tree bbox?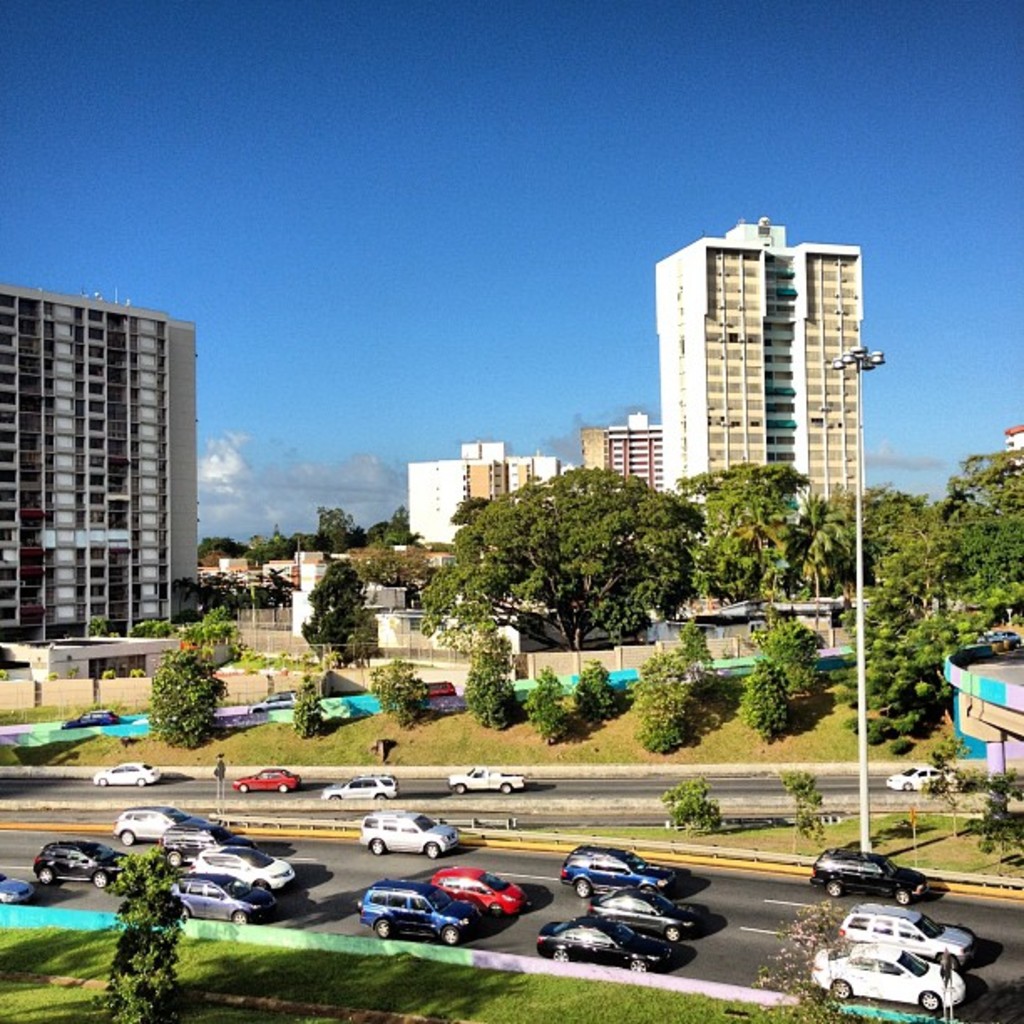
BBox(296, 567, 371, 691)
